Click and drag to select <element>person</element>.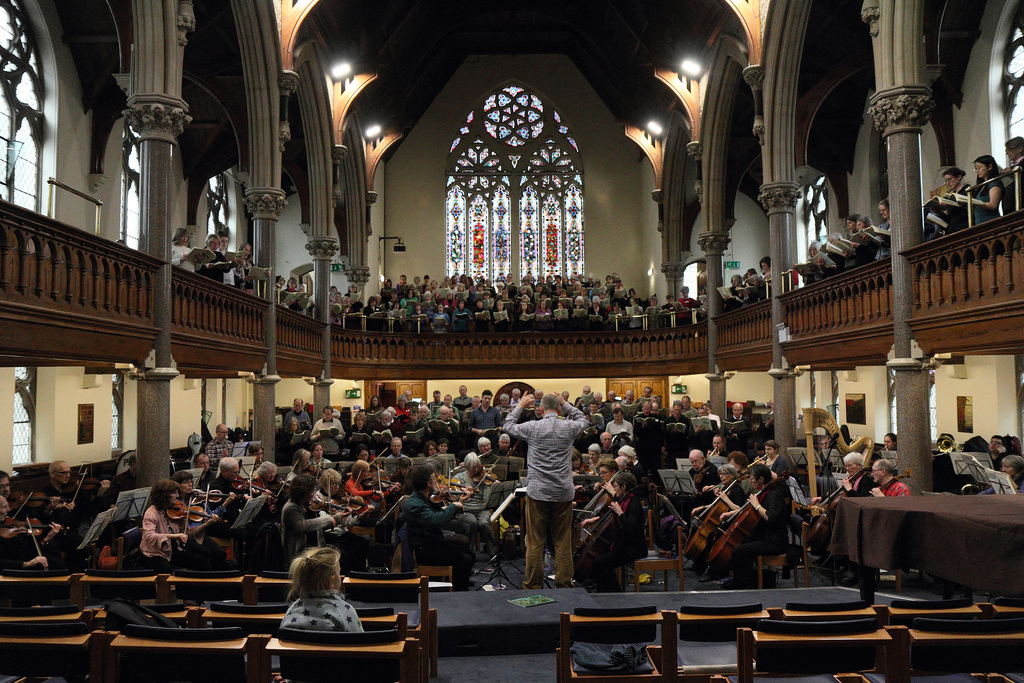
Selection: <region>210, 233, 235, 277</region>.
